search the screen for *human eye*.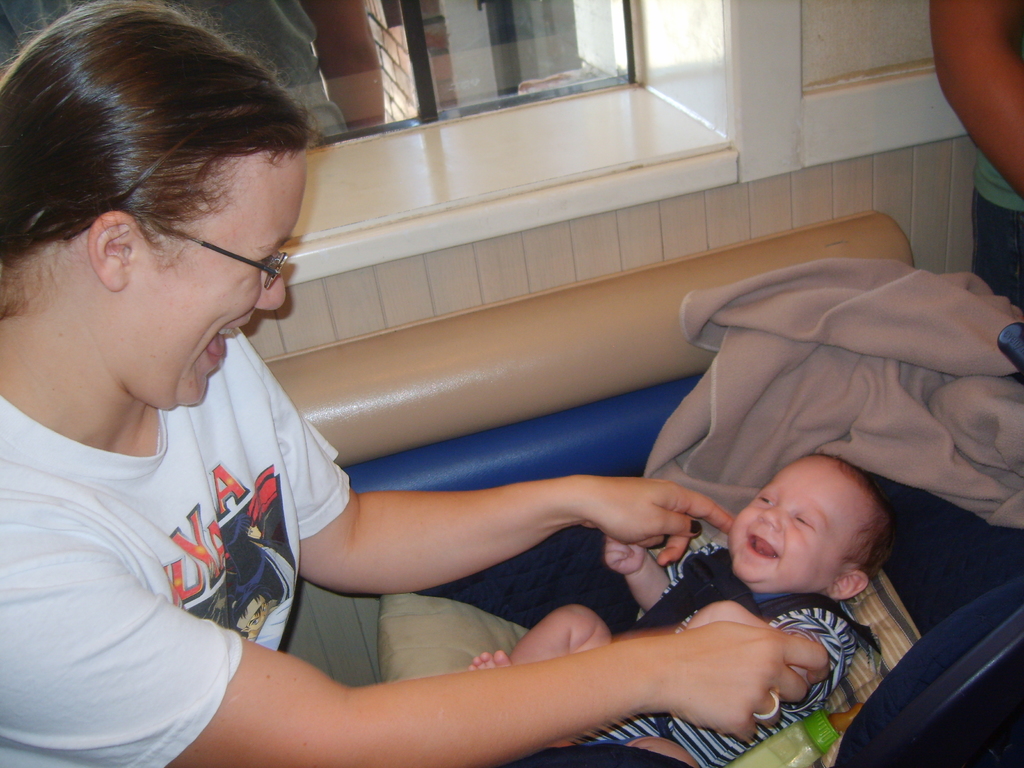
Found at box(758, 493, 776, 508).
